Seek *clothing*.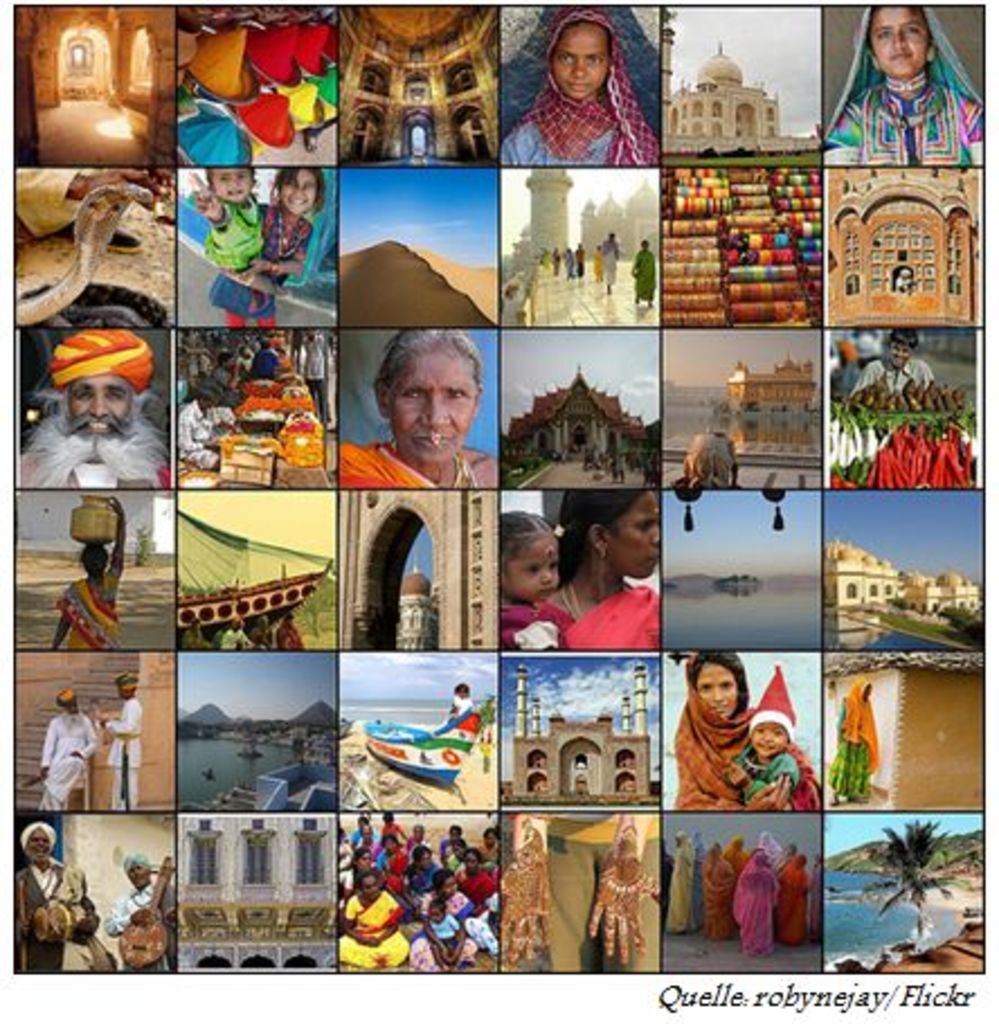
bbox=[819, 2, 983, 162].
